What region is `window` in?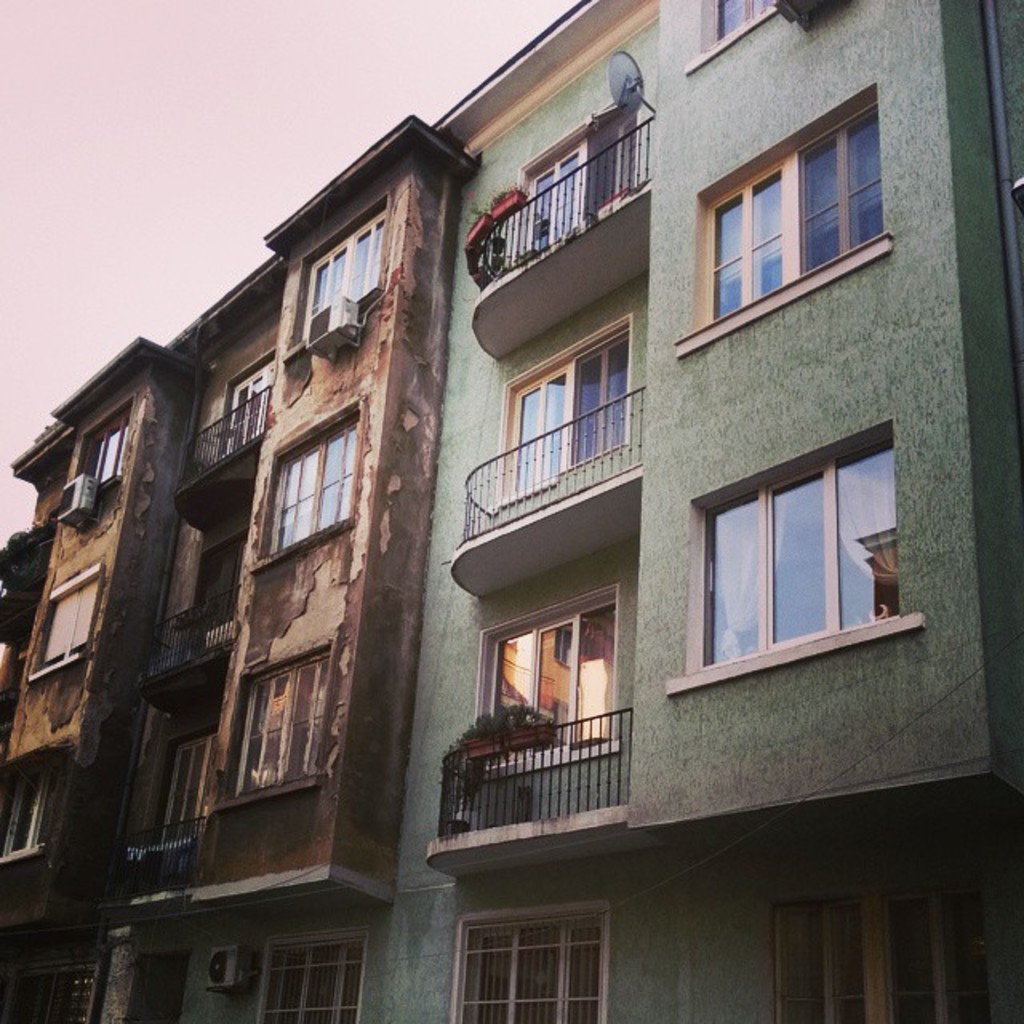
[80,410,128,490].
